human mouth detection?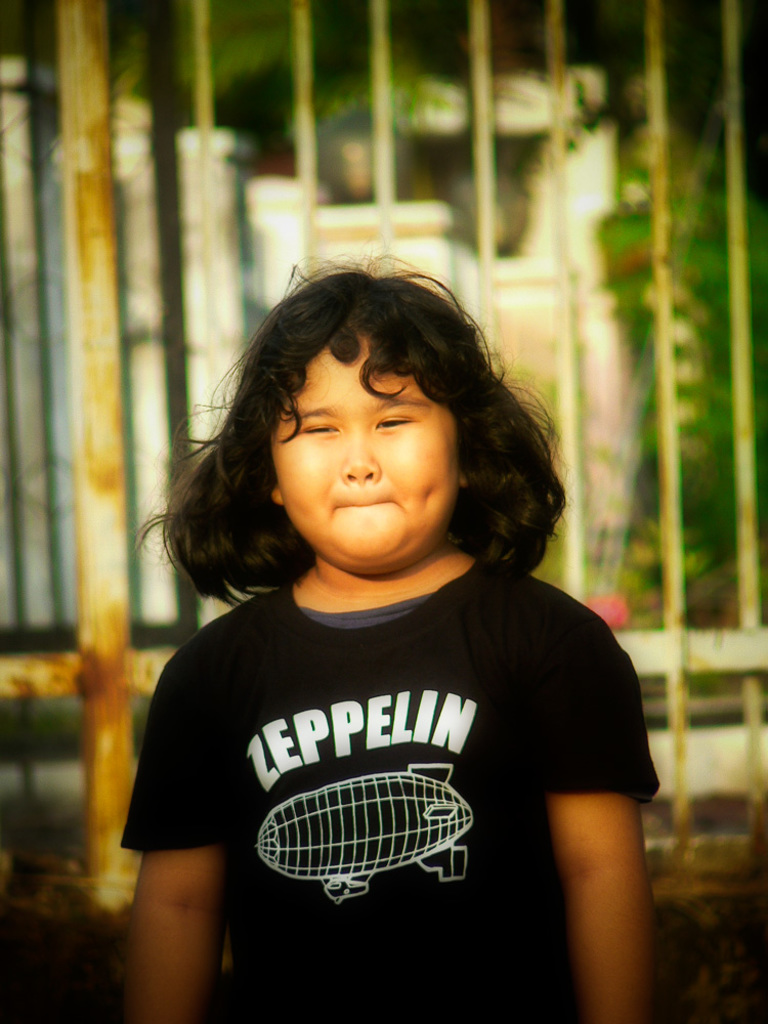
<box>330,495,403,520</box>
